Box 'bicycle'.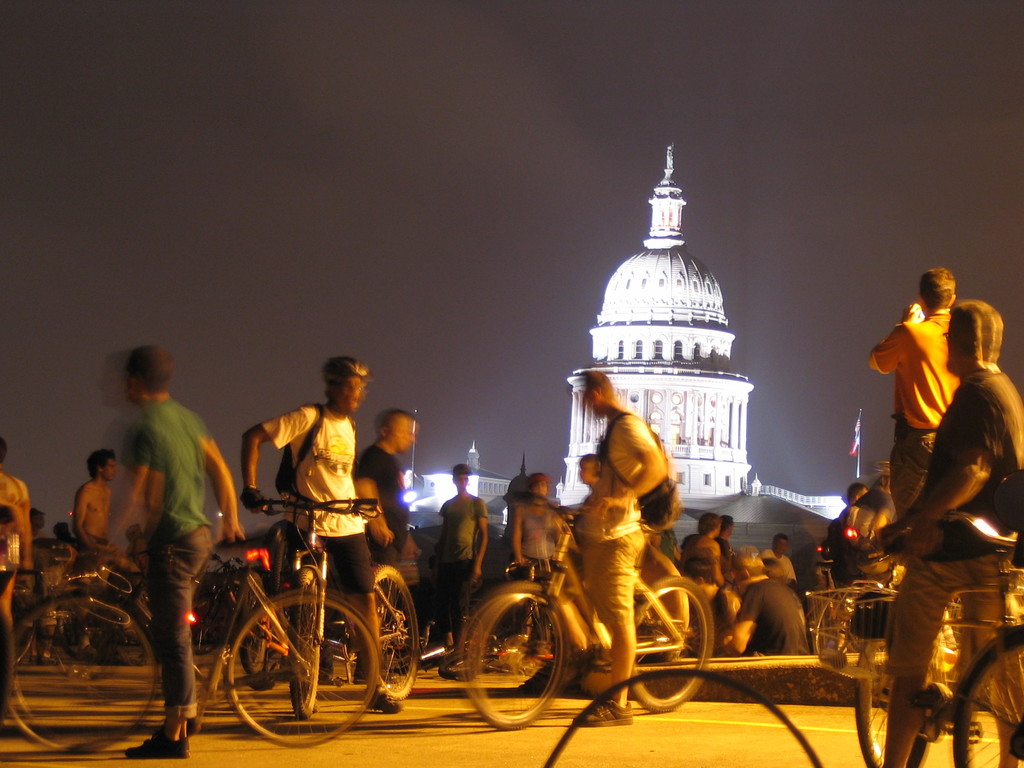
{"left": 0, "top": 547, "right": 307, "bottom": 753}.
